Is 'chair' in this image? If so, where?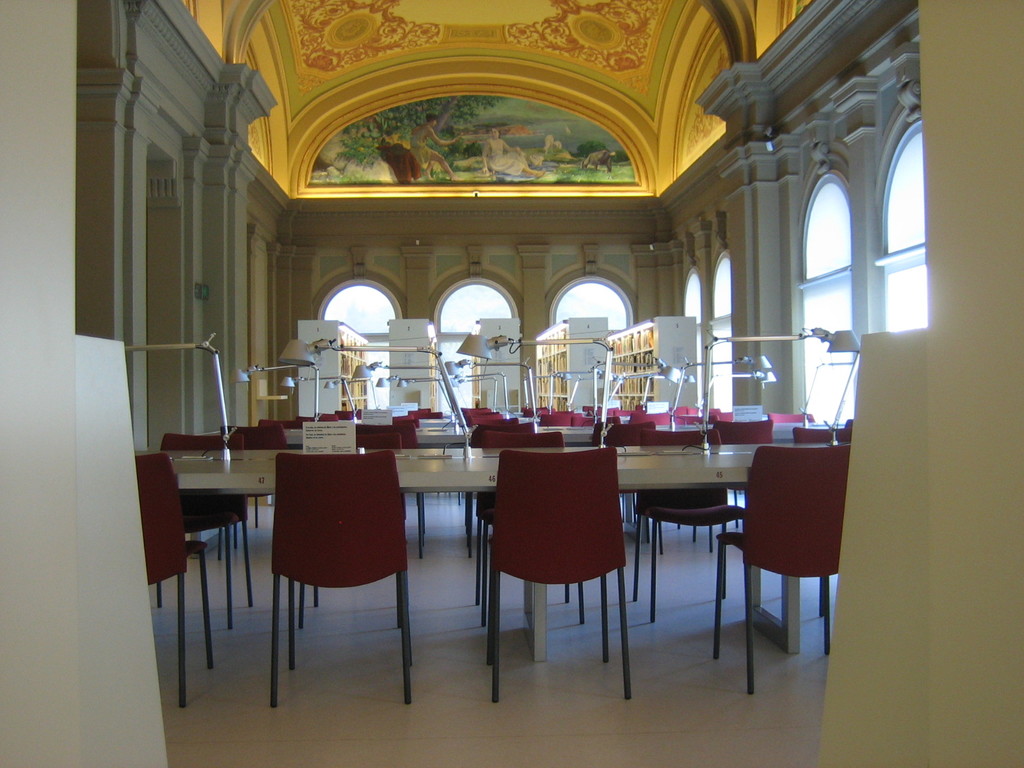
Yes, at [583,414,639,428].
